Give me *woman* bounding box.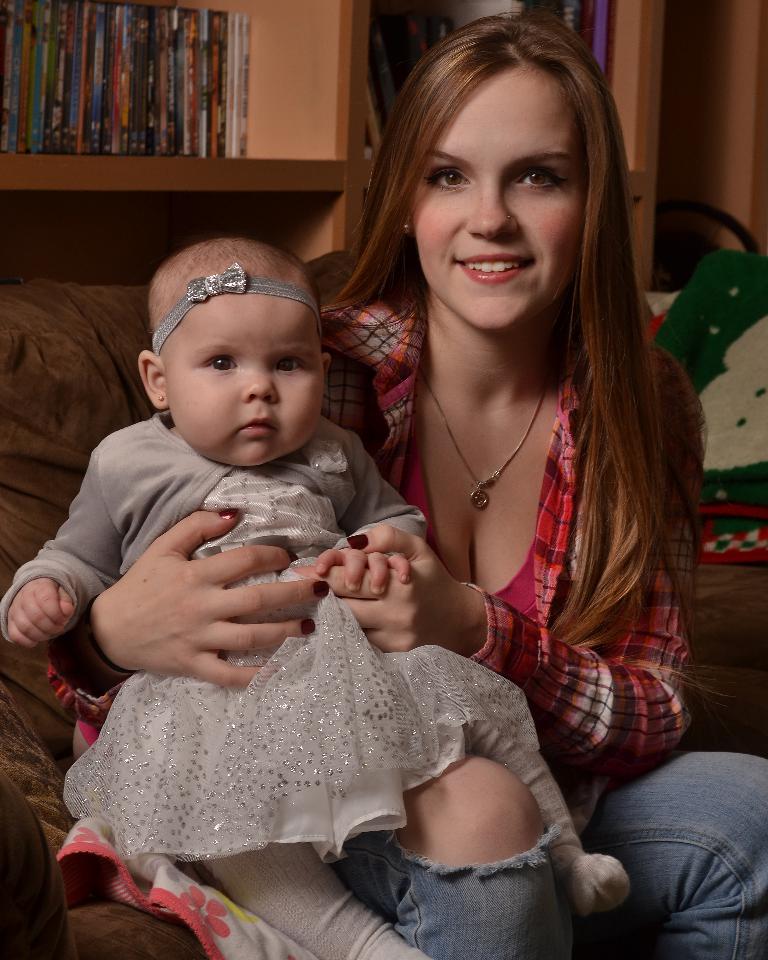
45:12:767:959.
